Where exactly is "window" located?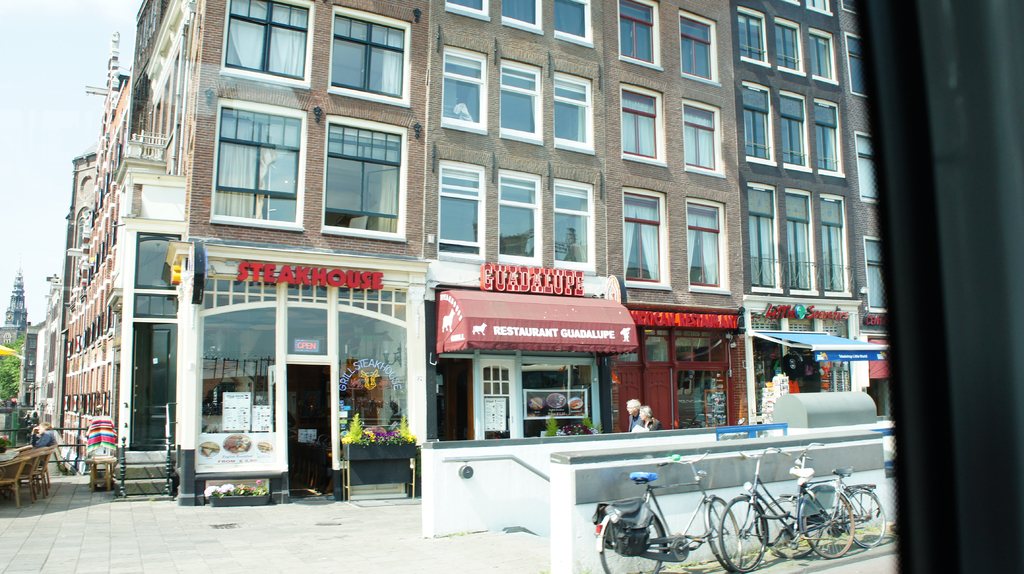
Its bounding box is [676, 102, 720, 175].
